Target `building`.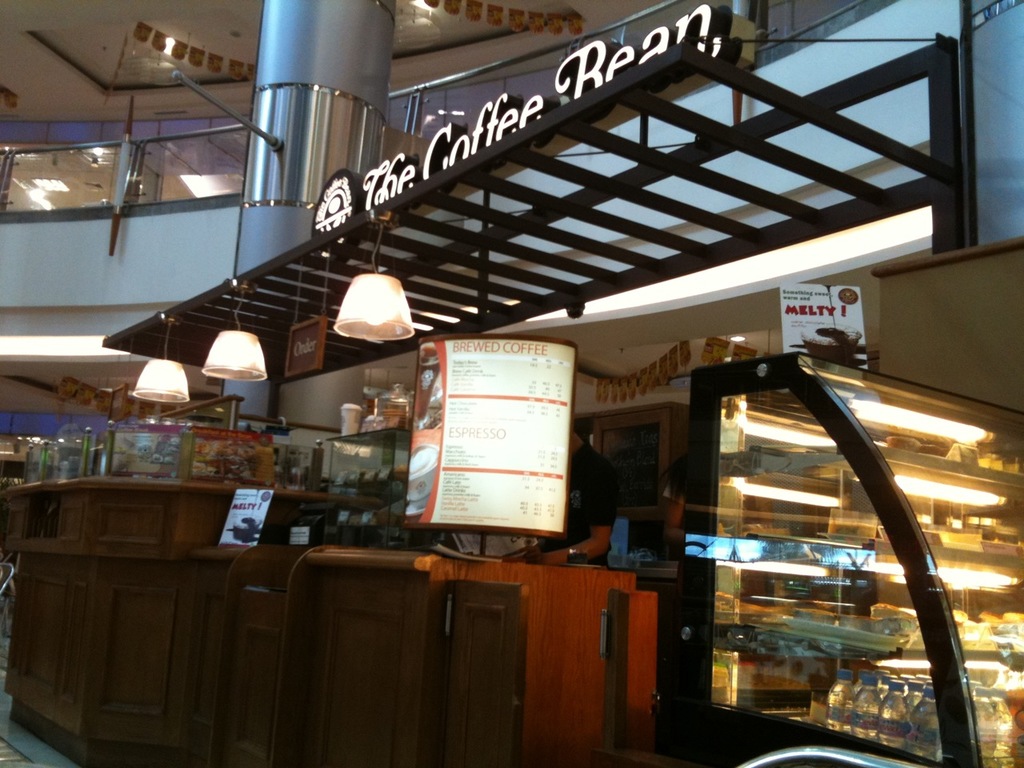
Target region: region(0, 0, 1023, 767).
